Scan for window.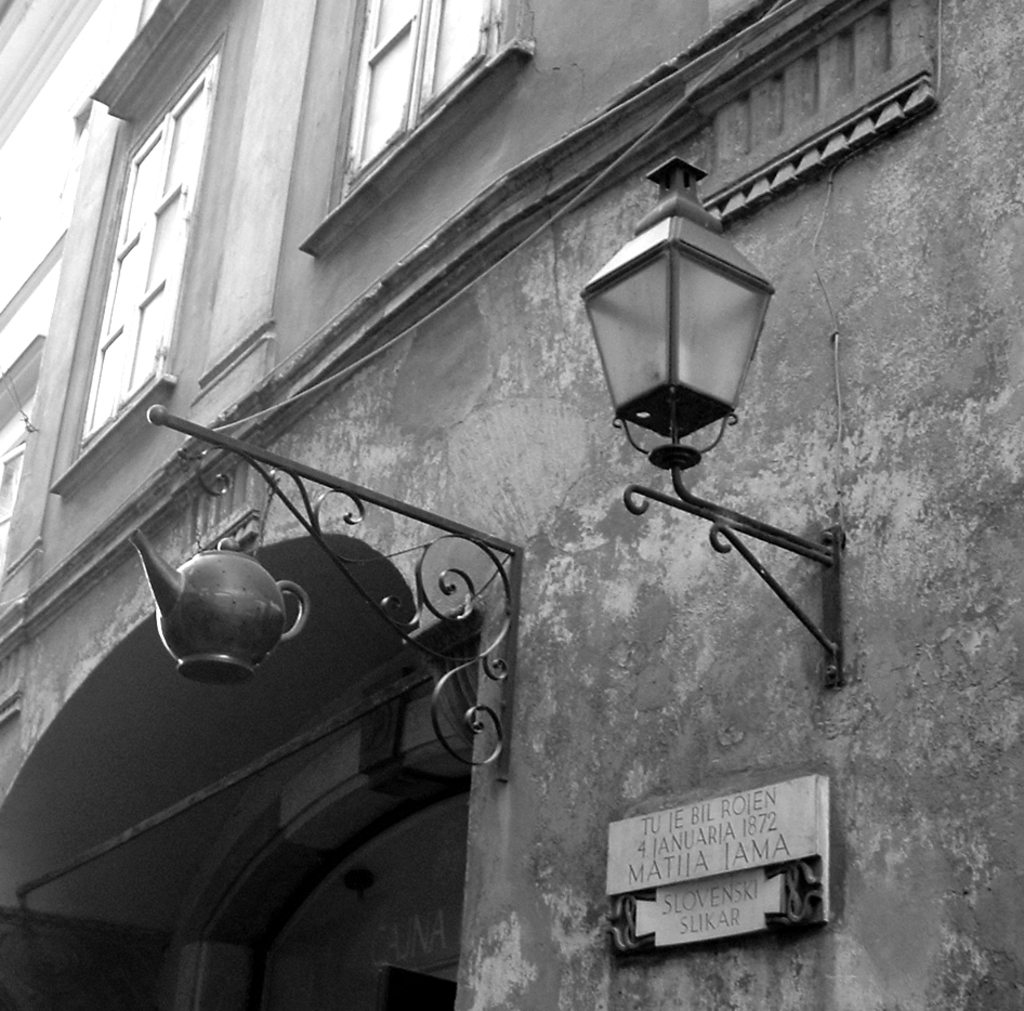
Scan result: region(0, 324, 49, 577).
